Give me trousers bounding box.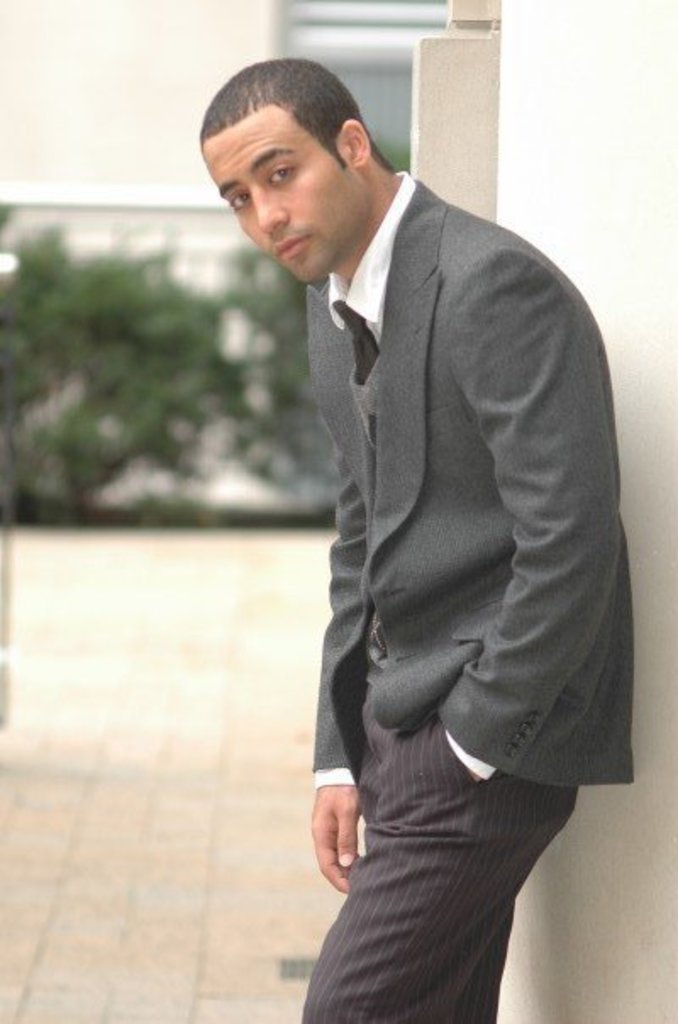
(left=283, top=692, right=615, bottom=992).
